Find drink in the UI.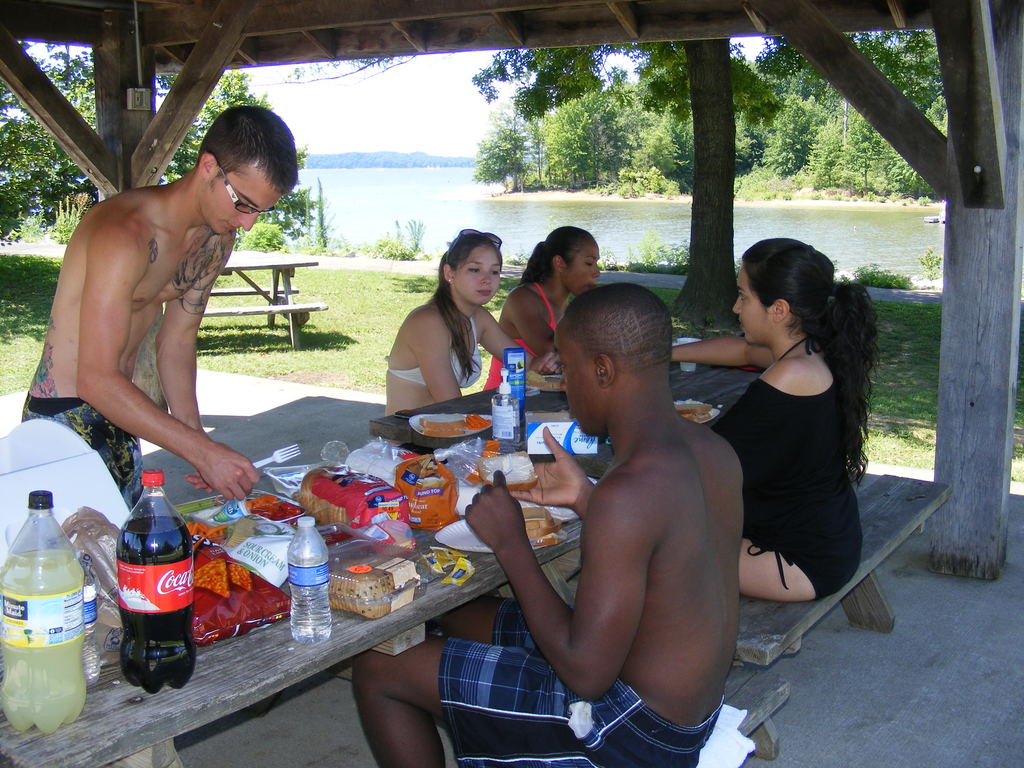
UI element at pyautogui.locateOnScreen(10, 503, 85, 722).
